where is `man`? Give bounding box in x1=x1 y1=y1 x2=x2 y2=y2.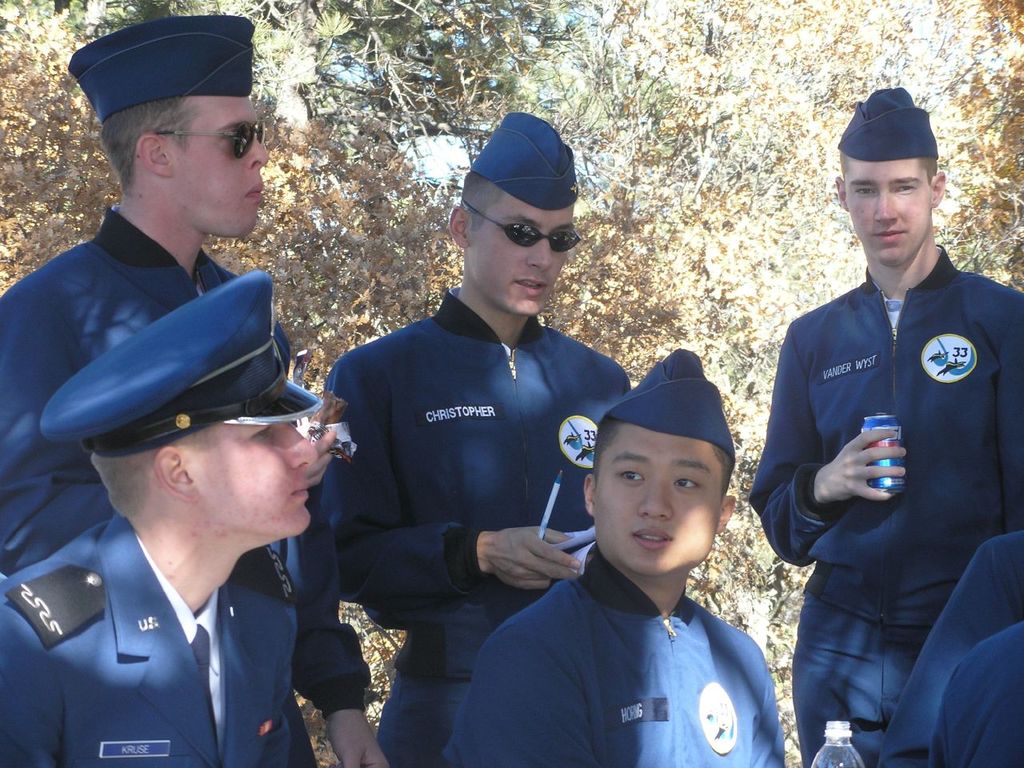
x1=0 y1=273 x2=323 y2=767.
